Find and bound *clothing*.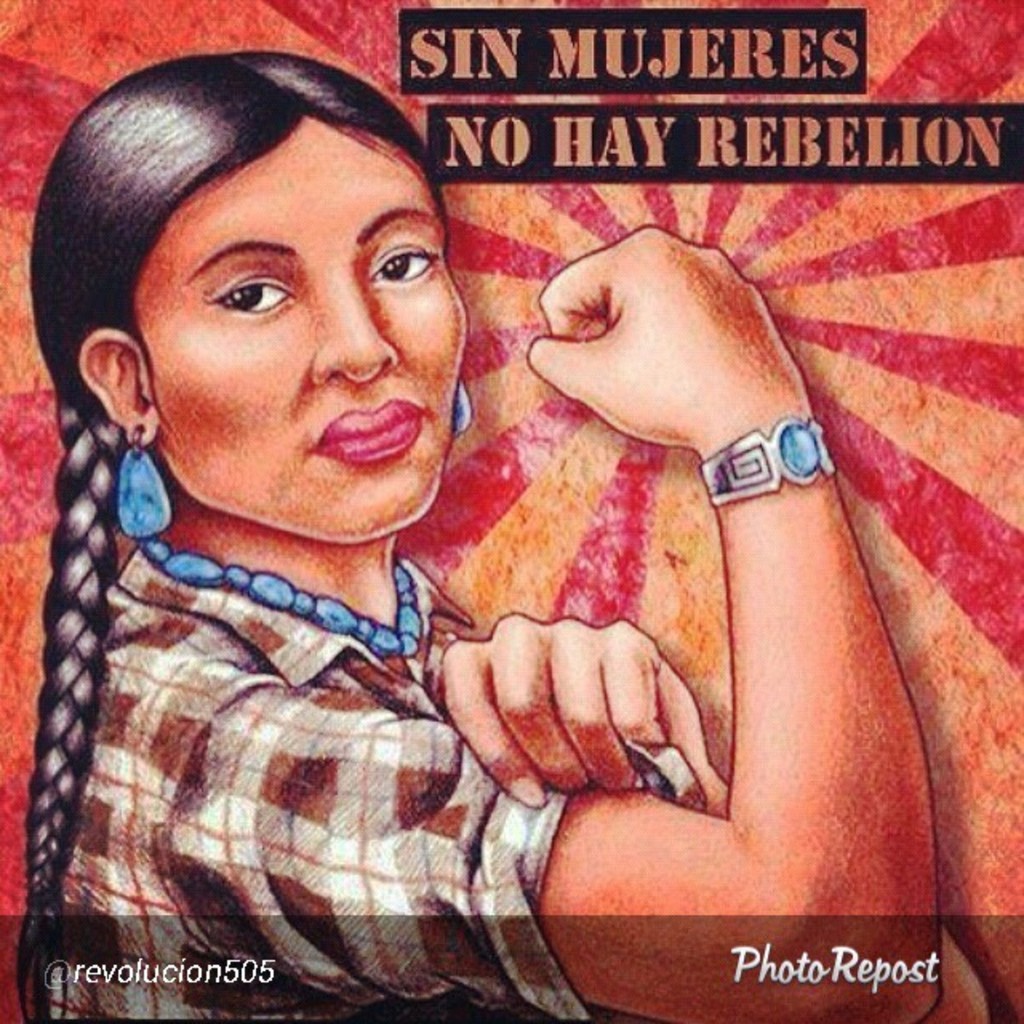
Bound: x1=54, y1=541, x2=699, y2=1022.
